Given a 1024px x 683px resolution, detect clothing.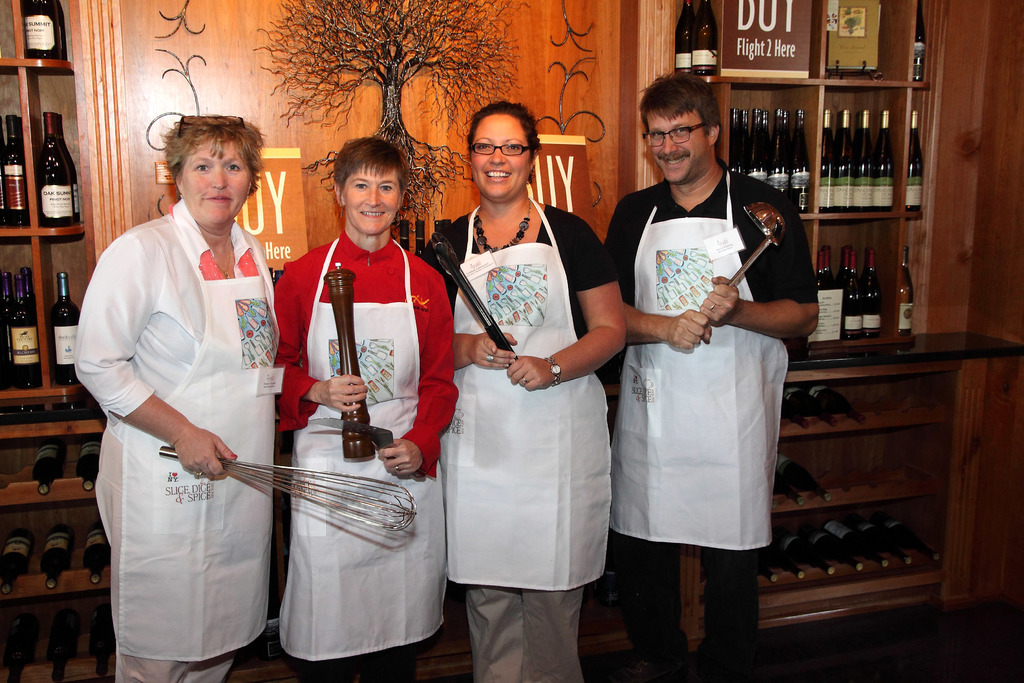
604/151/815/607.
